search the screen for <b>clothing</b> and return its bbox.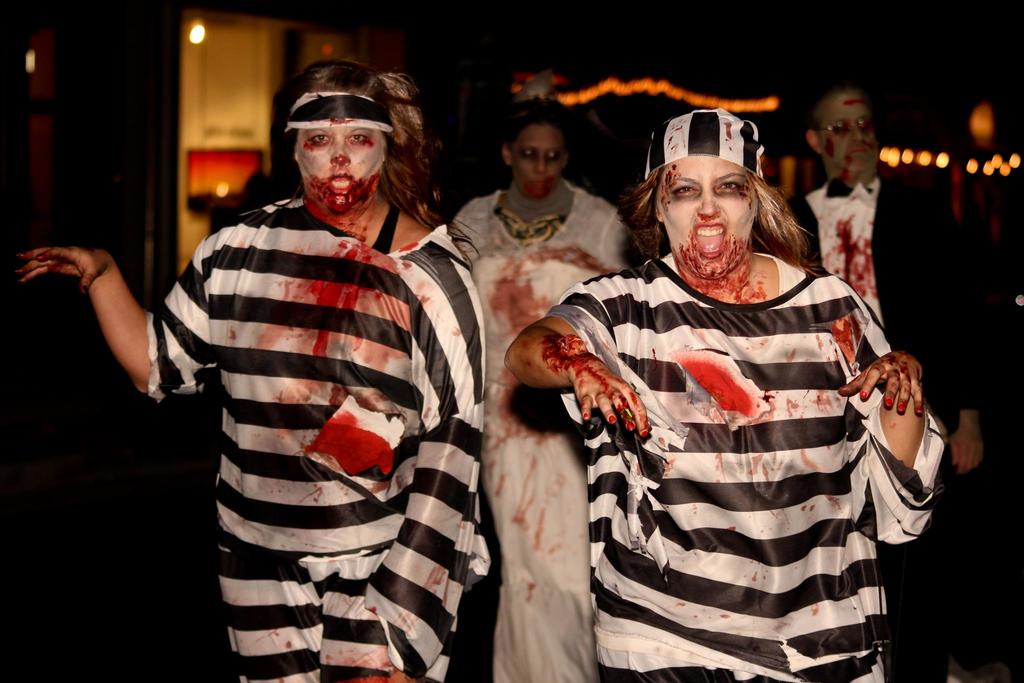
Found: x1=445, y1=176, x2=638, y2=682.
